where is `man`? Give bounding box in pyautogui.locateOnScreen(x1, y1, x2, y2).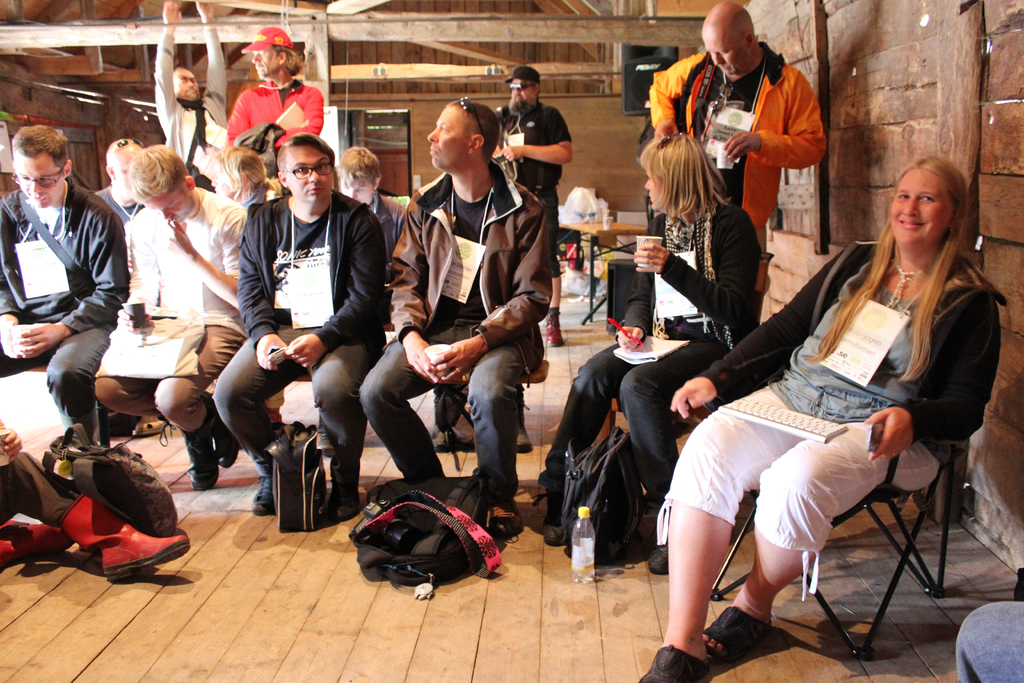
pyautogui.locateOnScreen(97, 143, 164, 233).
